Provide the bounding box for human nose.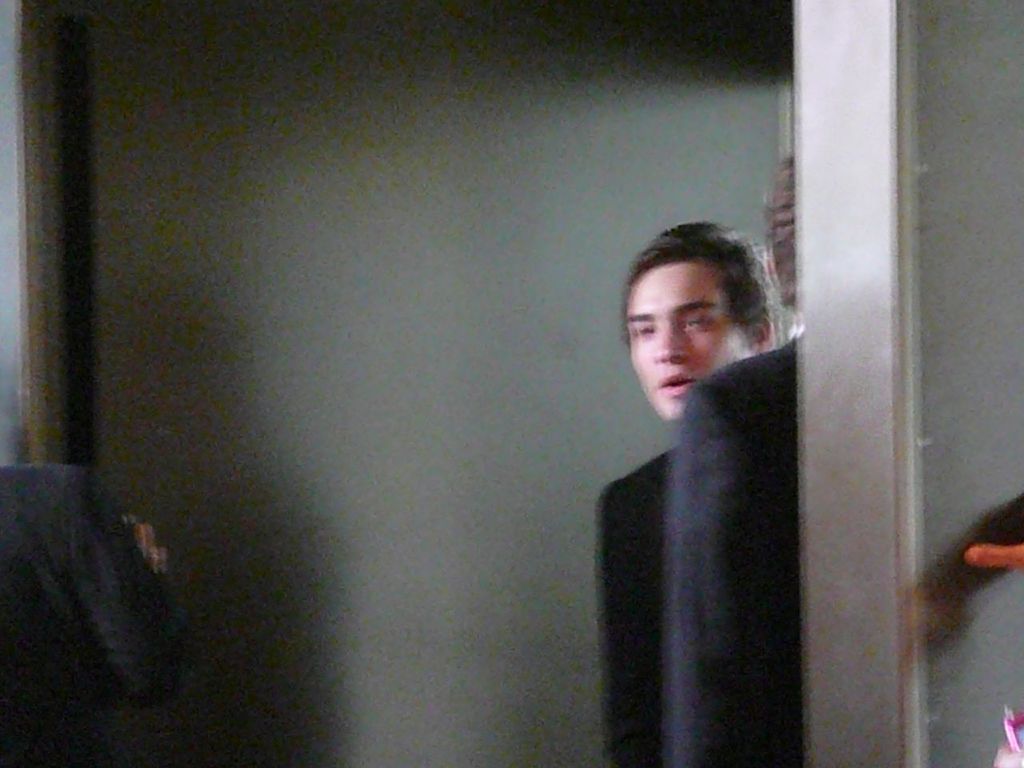
locate(653, 324, 684, 364).
